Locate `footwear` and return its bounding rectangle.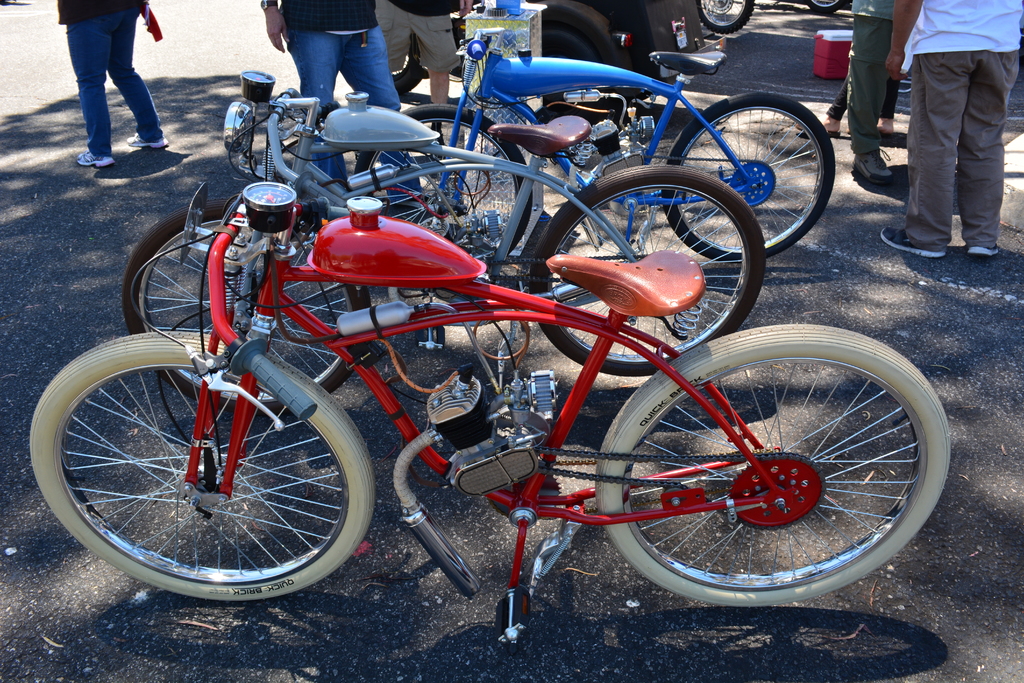
x1=804, y1=126, x2=845, y2=135.
